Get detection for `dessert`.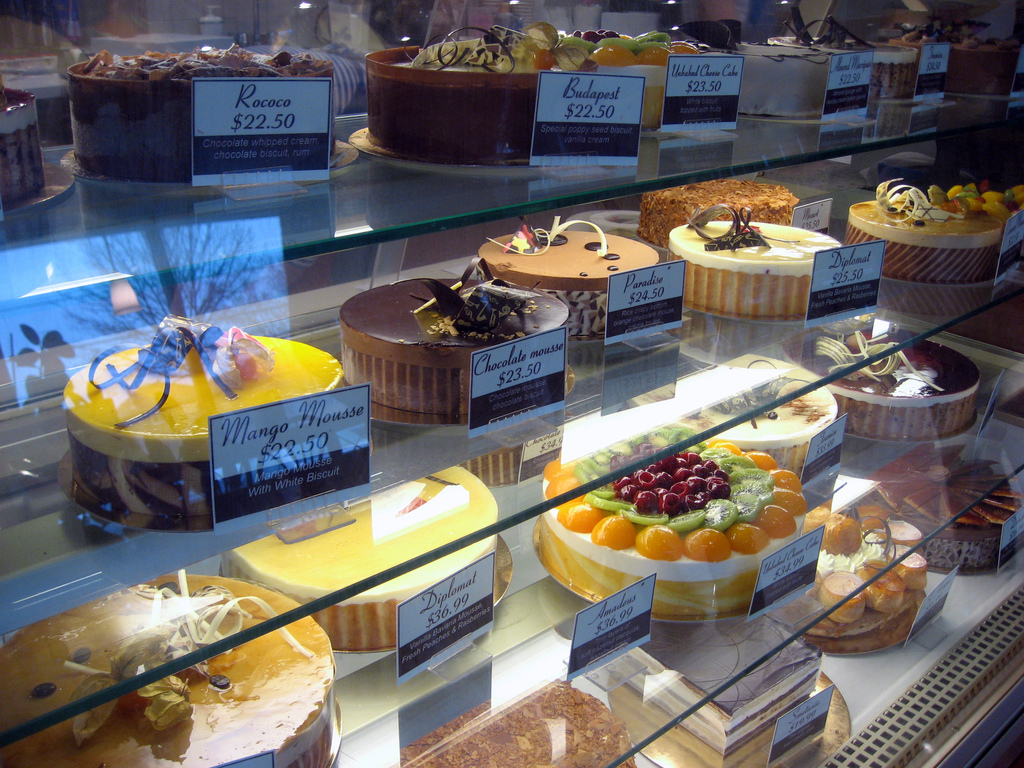
Detection: (387,682,634,767).
